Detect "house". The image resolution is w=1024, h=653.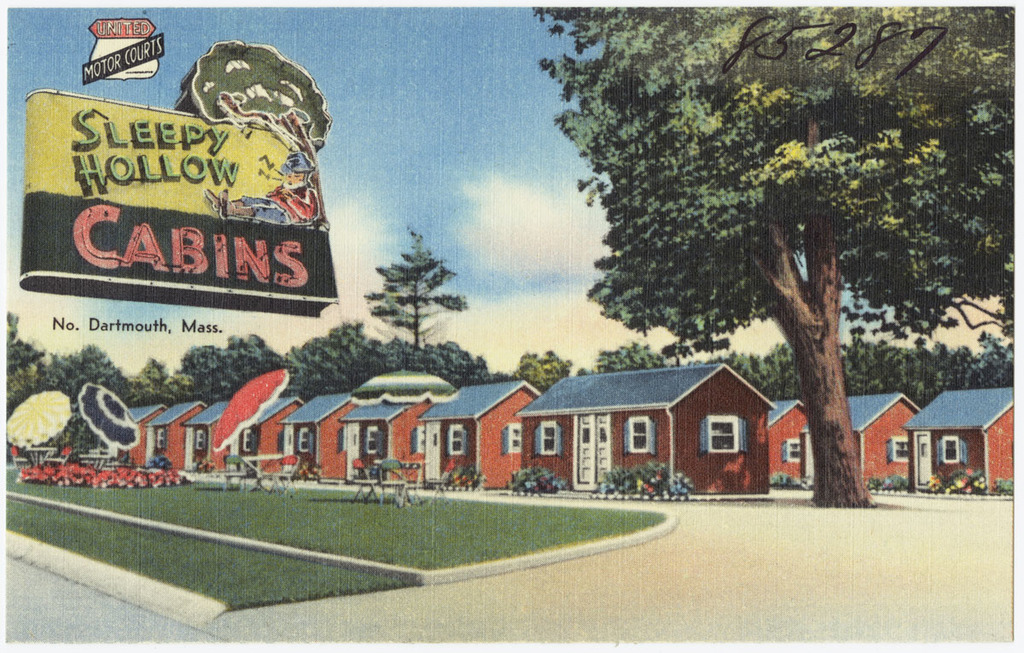
<box>418,378,546,484</box>.
